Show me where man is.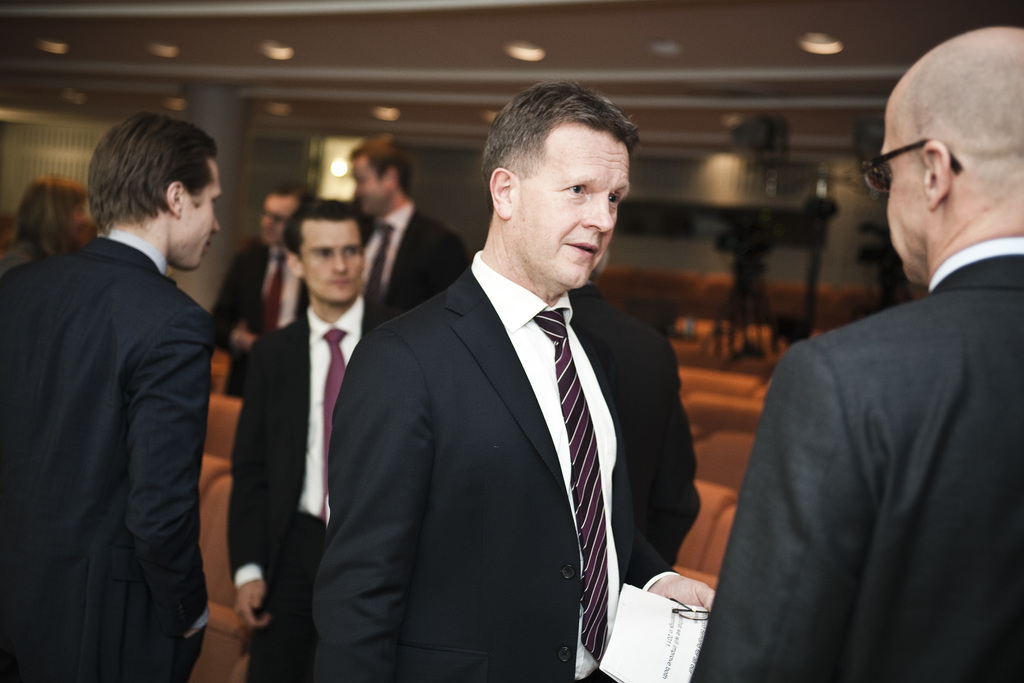
man is at 315:80:717:682.
